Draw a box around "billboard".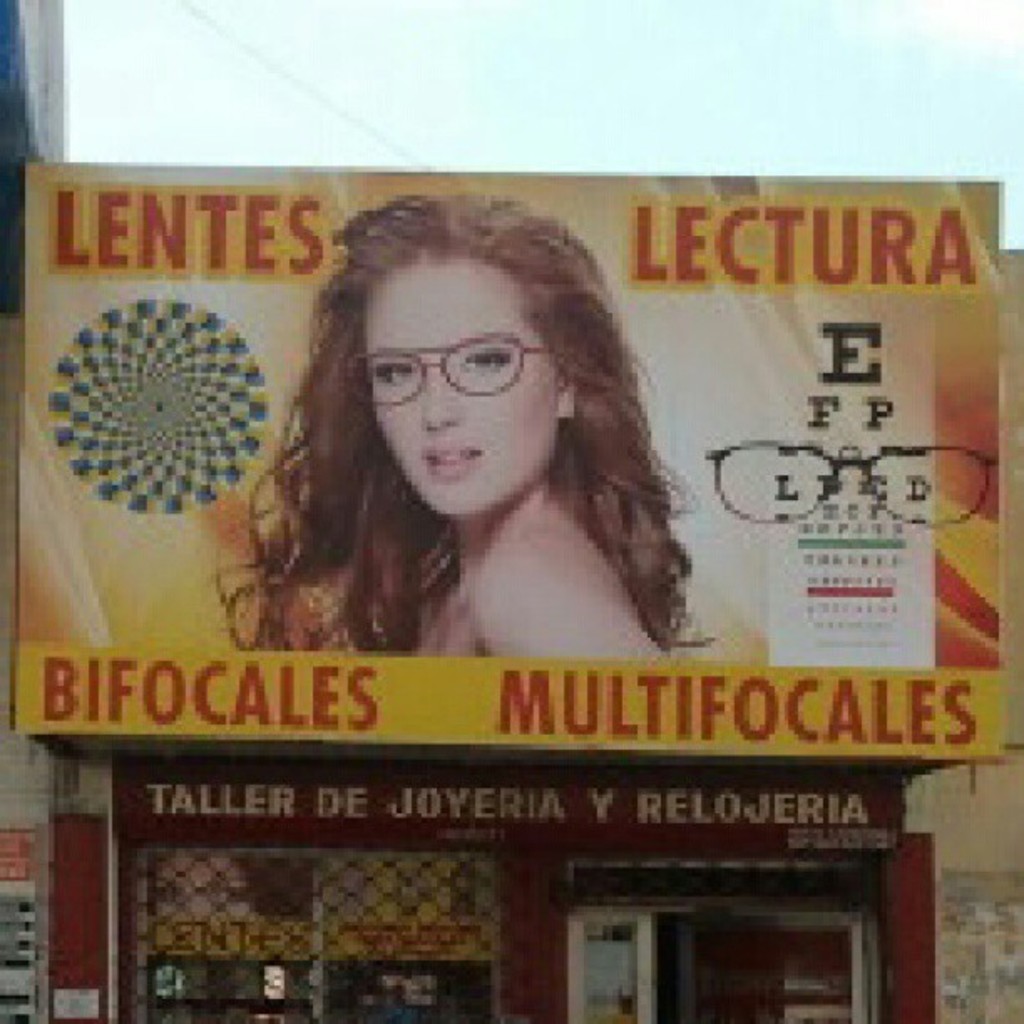
[15, 164, 1016, 740].
